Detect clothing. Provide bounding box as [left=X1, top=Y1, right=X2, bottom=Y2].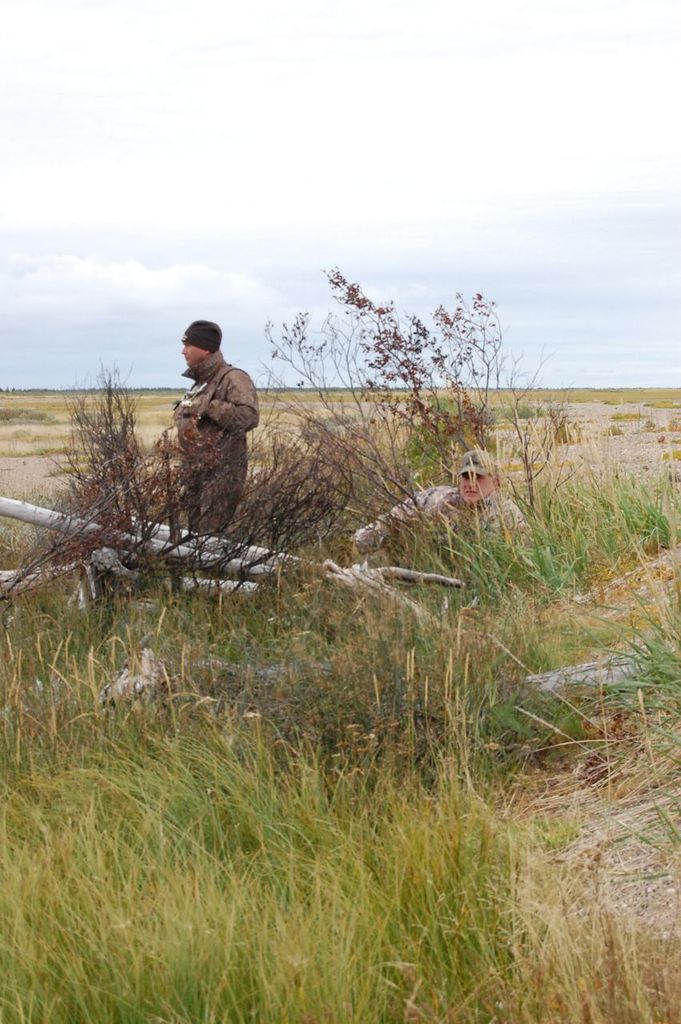
[left=176, top=346, right=254, bottom=532].
